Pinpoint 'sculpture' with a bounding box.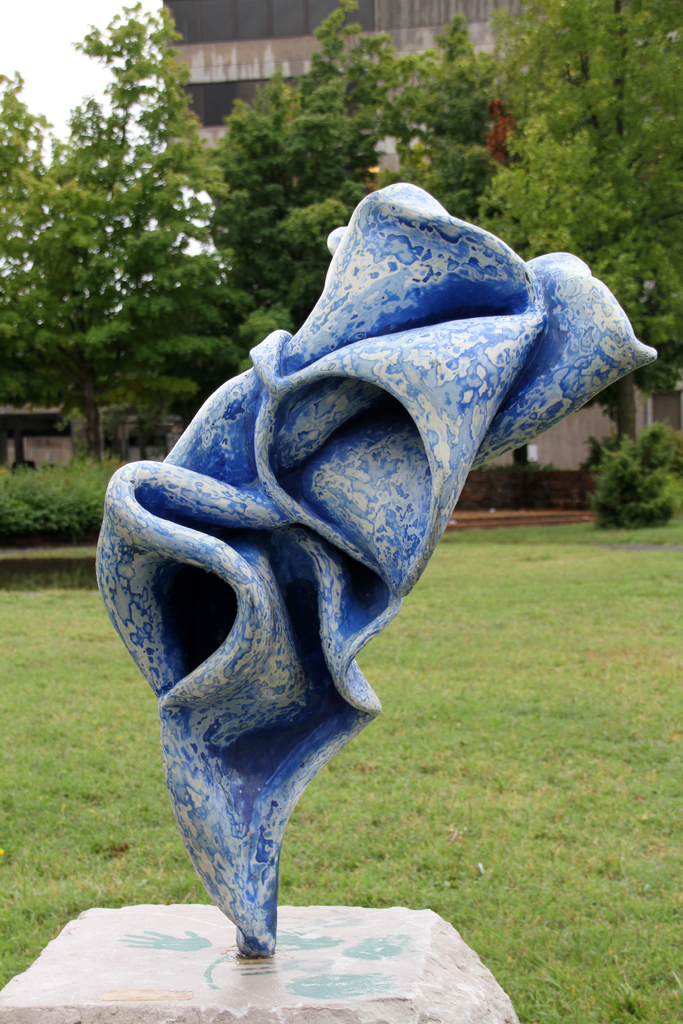
select_region(69, 168, 671, 967).
